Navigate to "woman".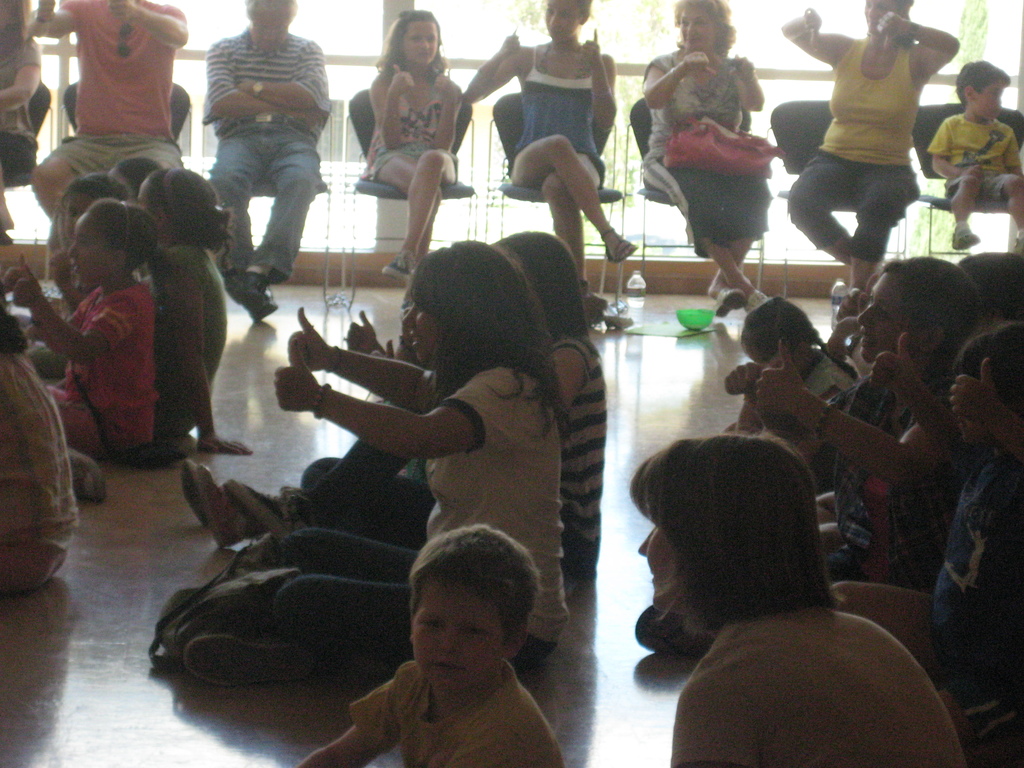
Navigation target: 348/2/465/295.
